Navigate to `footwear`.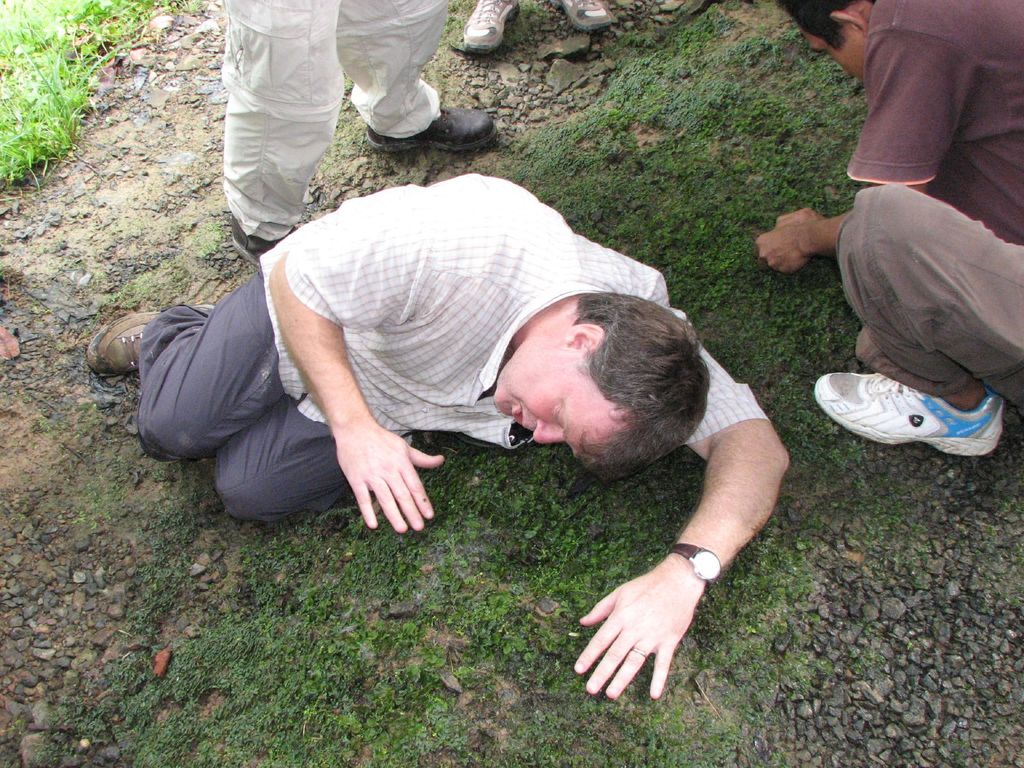
Navigation target: 364:103:497:156.
